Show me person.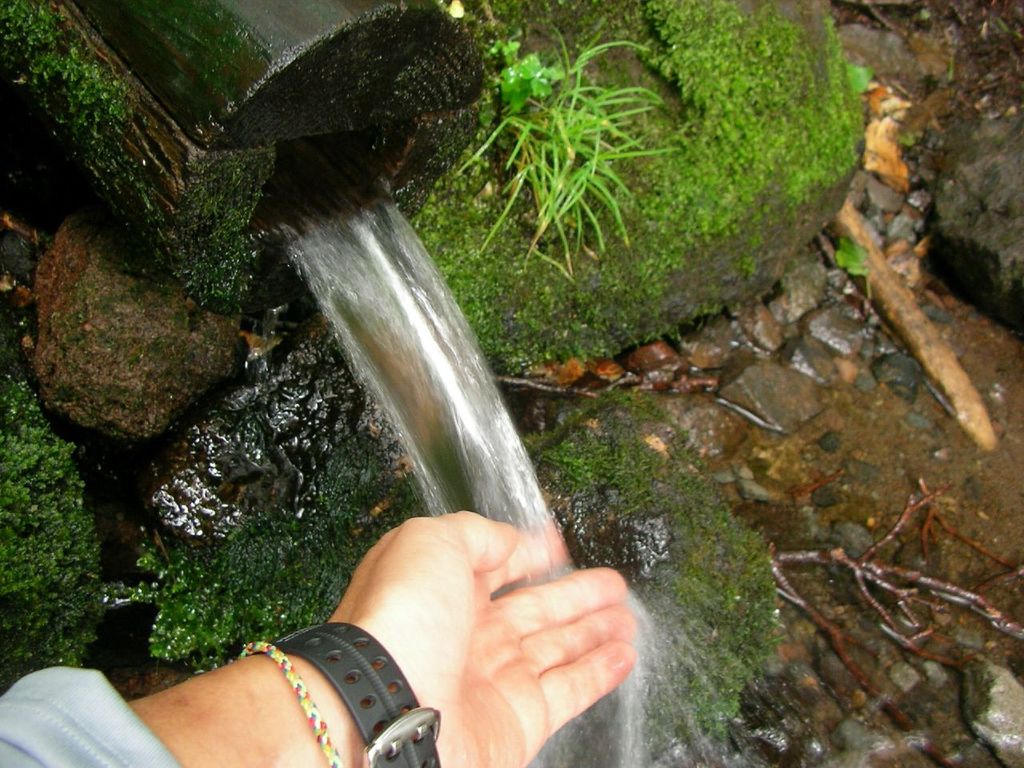
person is here: bbox(0, 502, 643, 767).
